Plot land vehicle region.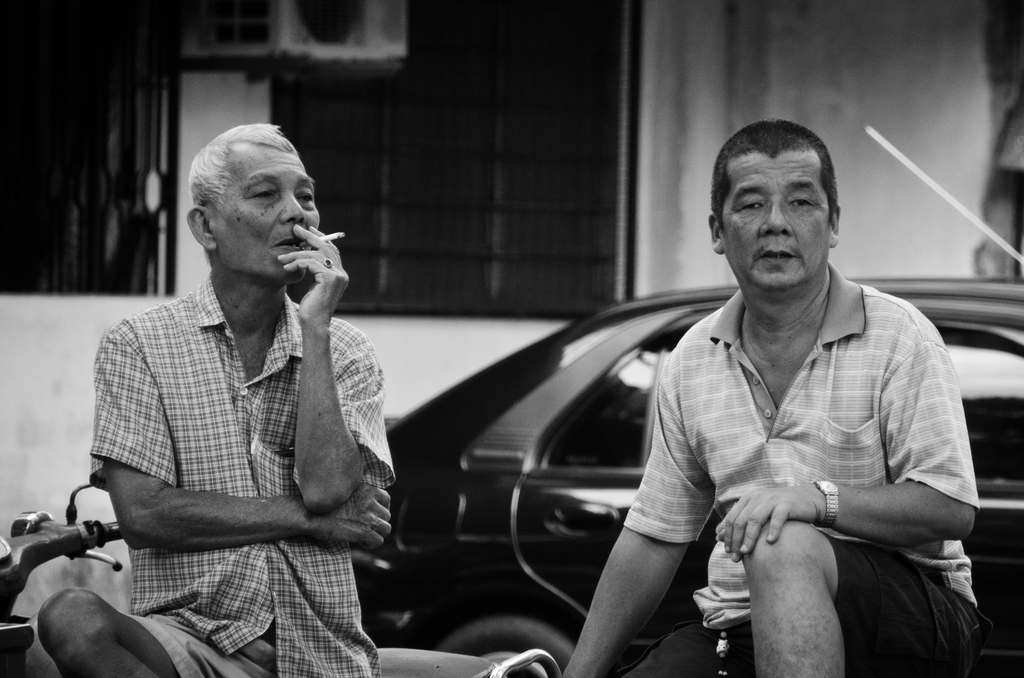
Plotted at [358, 122, 1018, 677].
